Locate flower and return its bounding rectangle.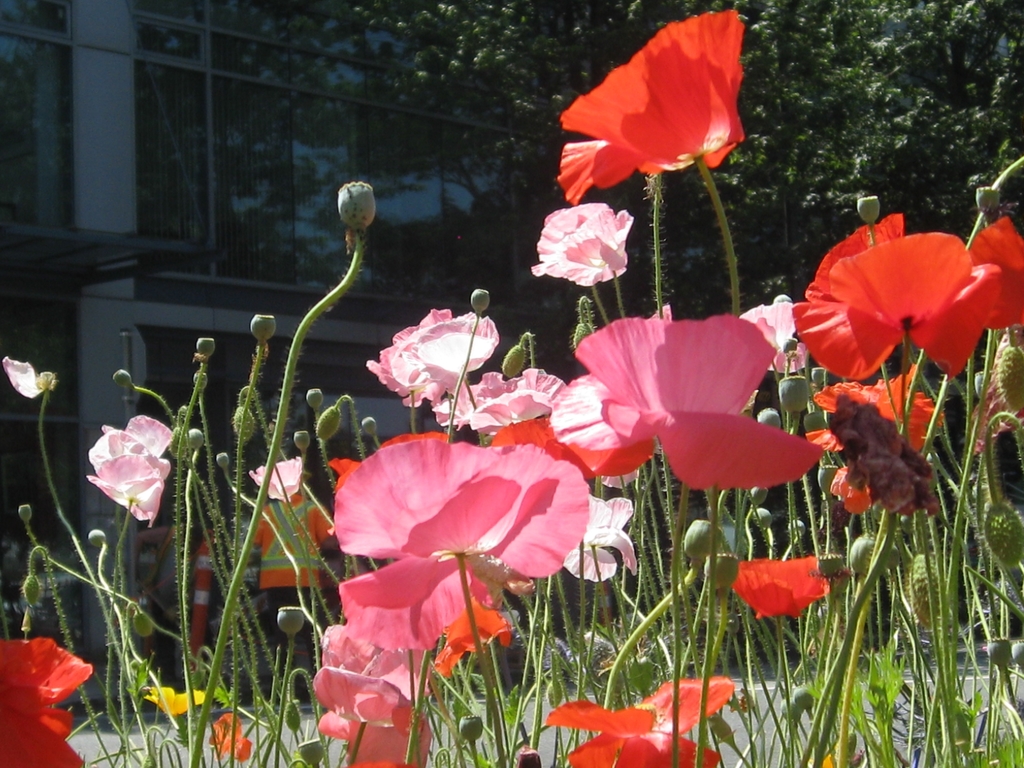
(740,553,826,621).
